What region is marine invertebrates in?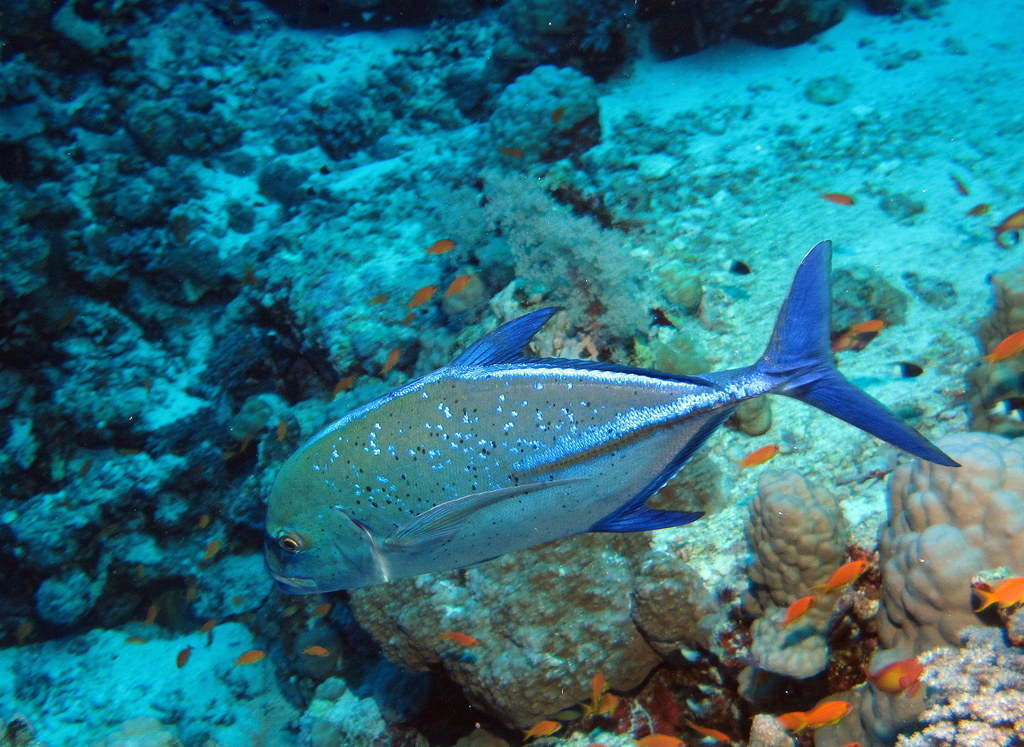
bbox=[731, 463, 887, 655].
